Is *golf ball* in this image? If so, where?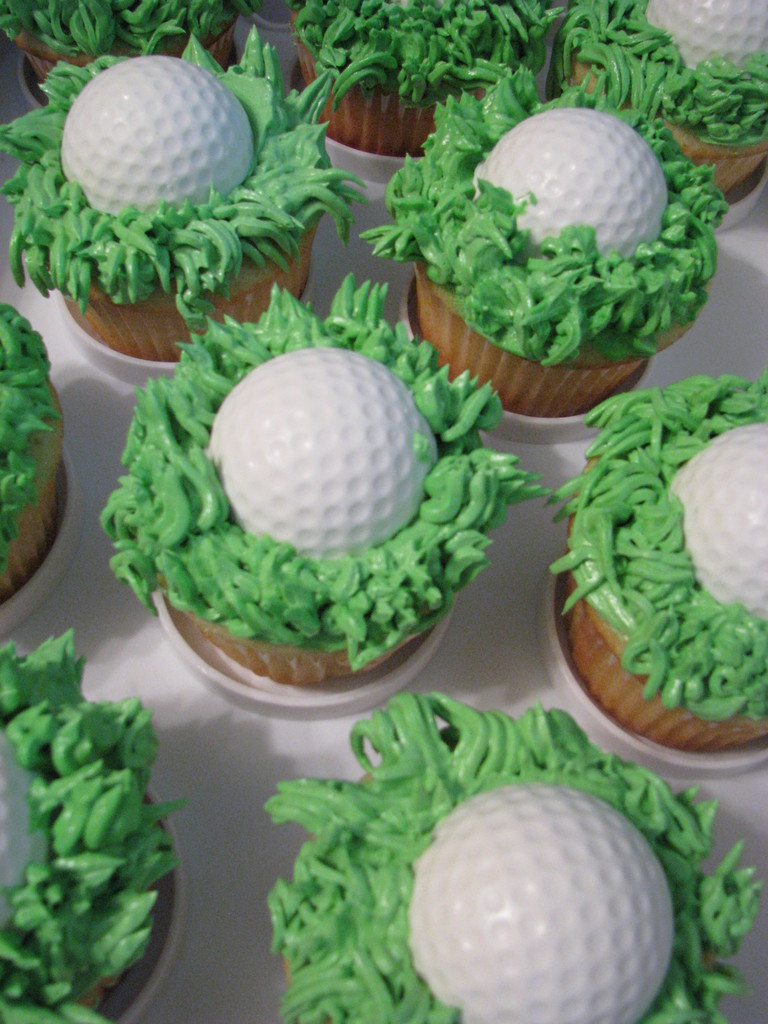
Yes, at box(667, 421, 767, 631).
